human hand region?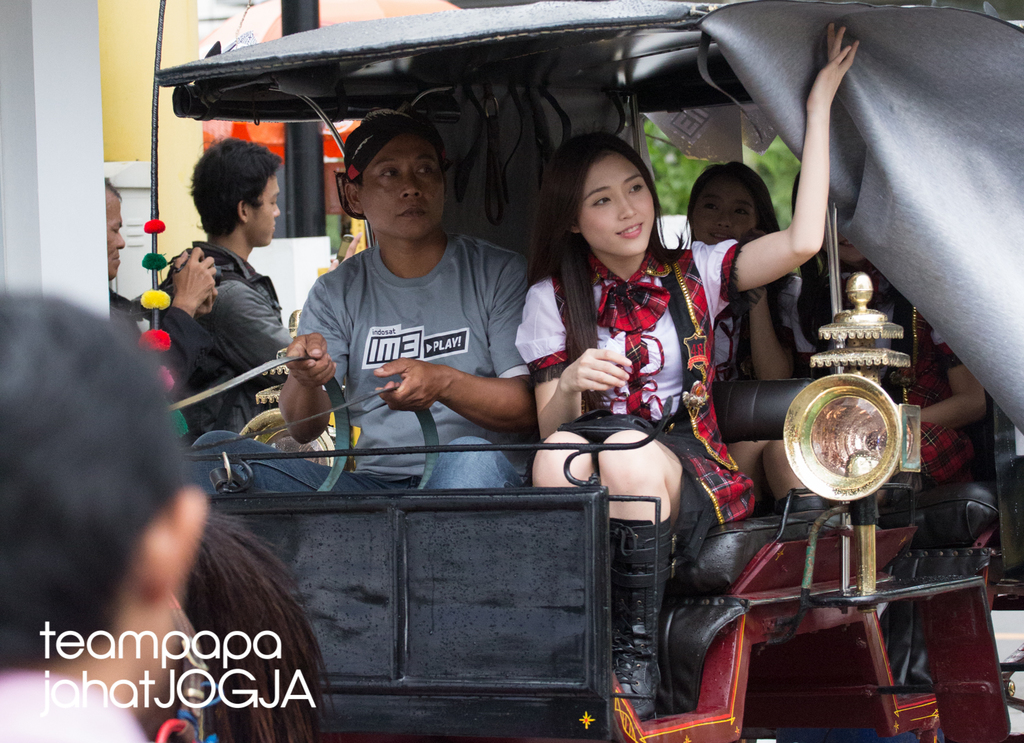
left=561, top=345, right=635, bottom=396
